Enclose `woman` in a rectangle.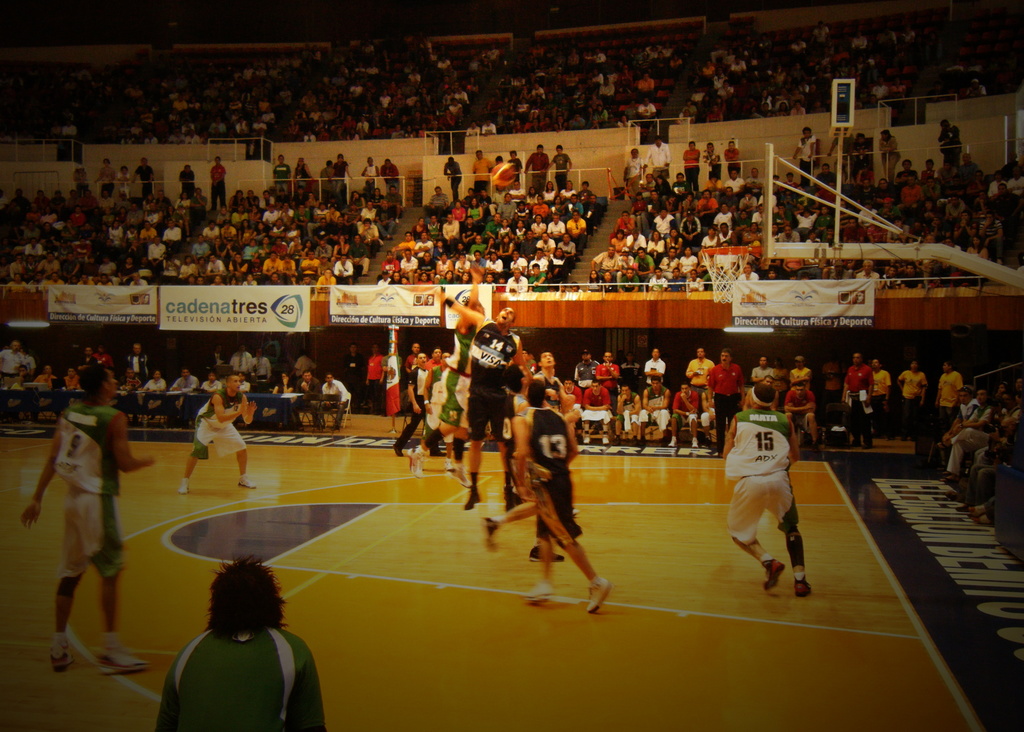
271:373:300:394.
